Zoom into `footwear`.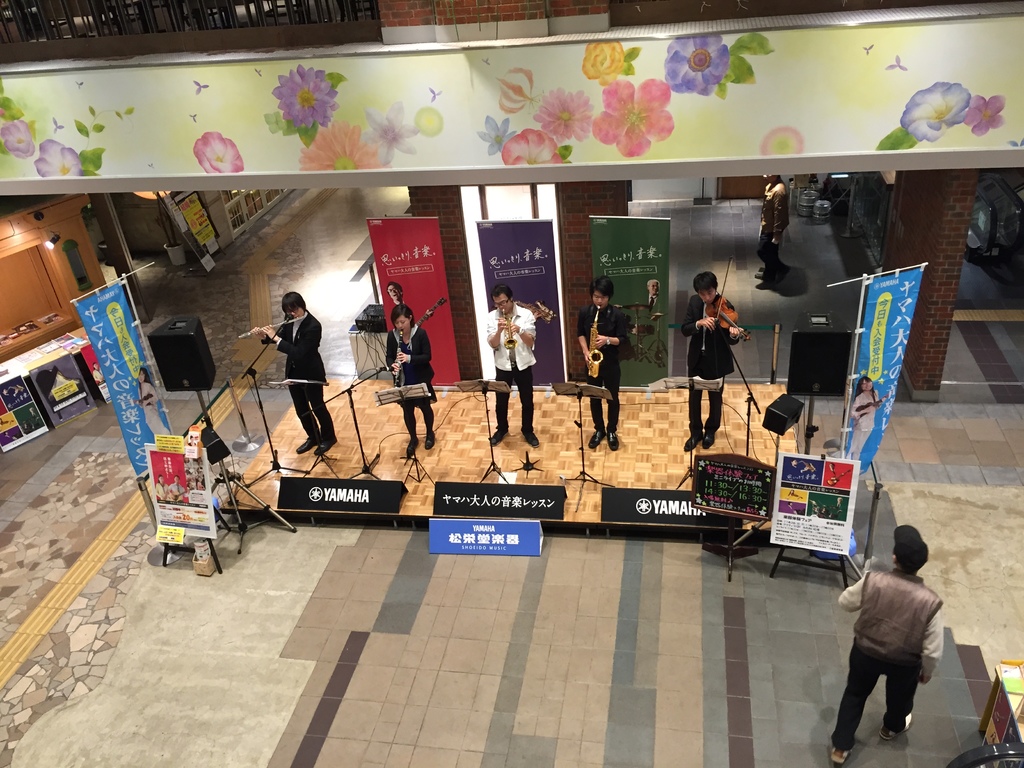
Zoom target: 607,427,620,450.
